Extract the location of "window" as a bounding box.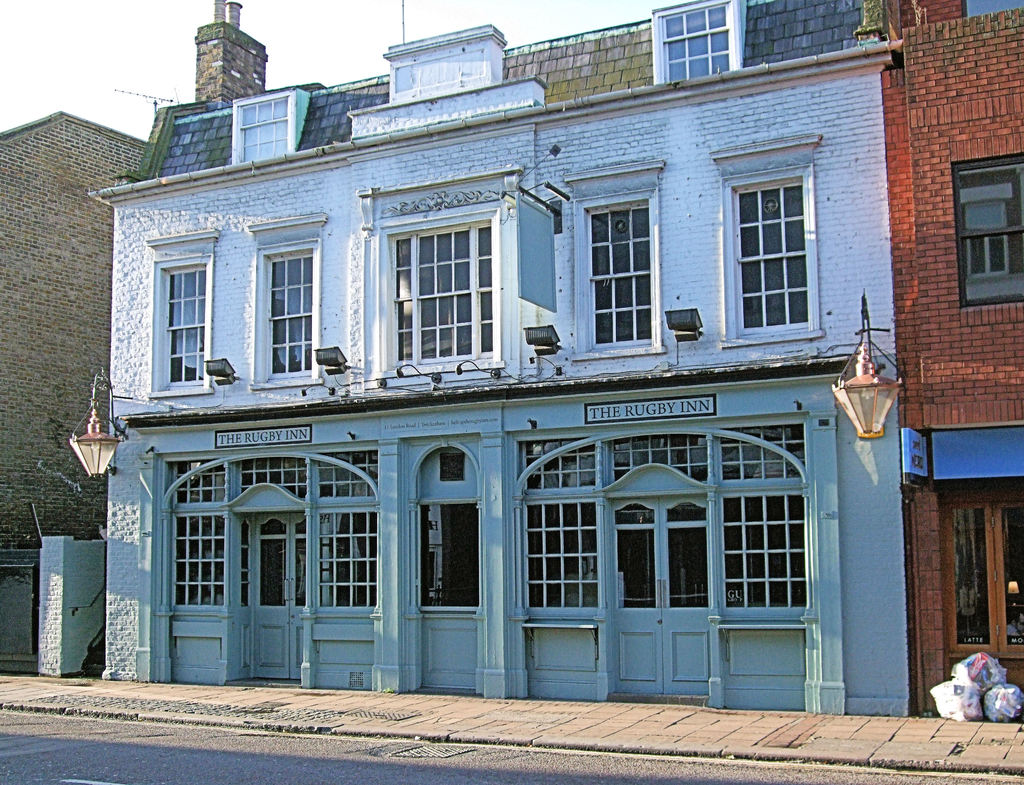
255/240/320/385.
